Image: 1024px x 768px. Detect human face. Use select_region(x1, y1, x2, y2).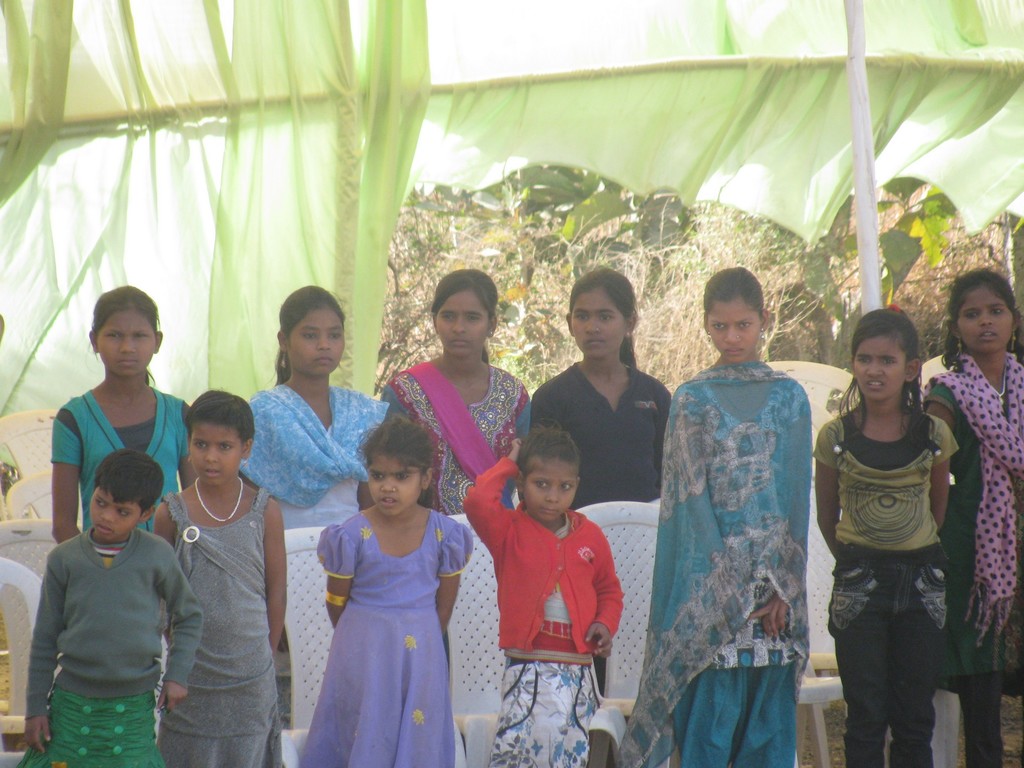
select_region(189, 420, 243, 484).
